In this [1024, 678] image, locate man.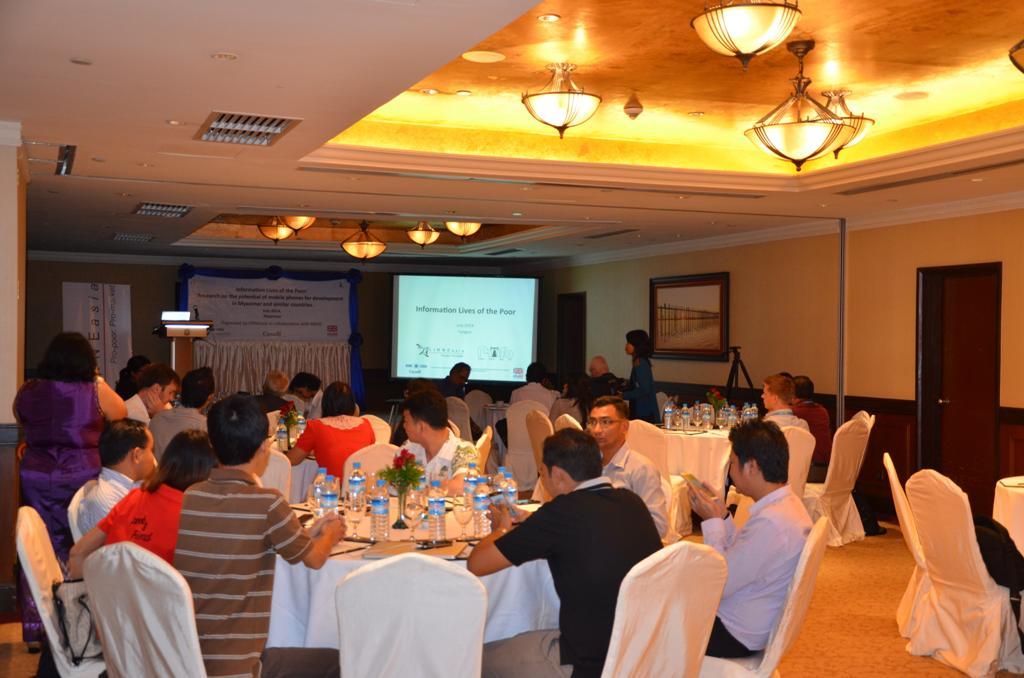
Bounding box: bbox=[177, 387, 345, 677].
